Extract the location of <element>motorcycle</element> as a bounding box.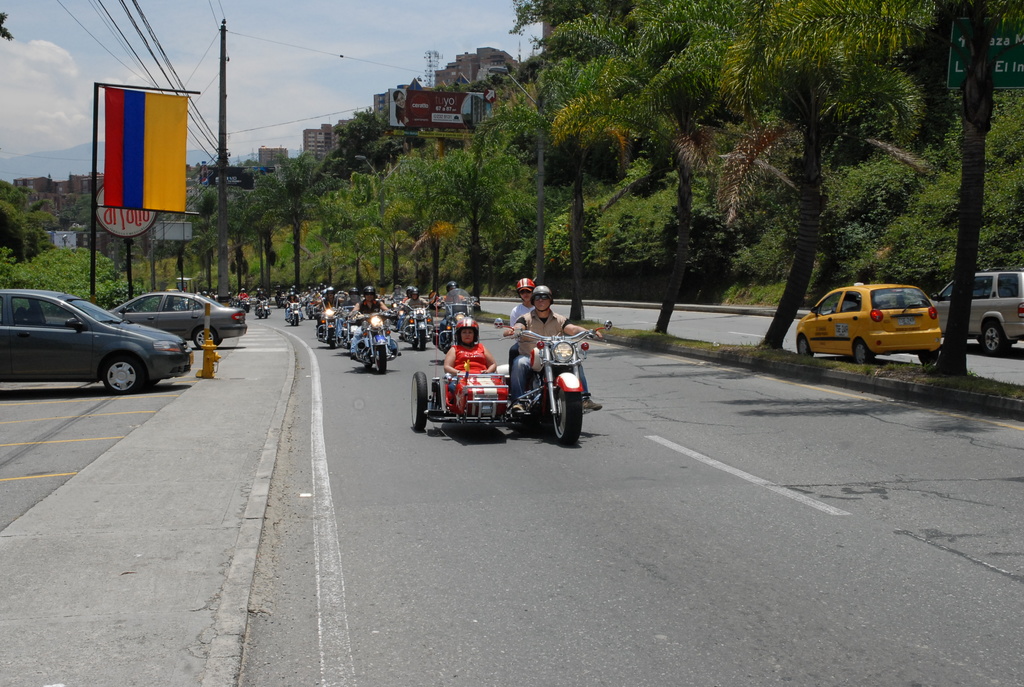
x1=257, y1=303, x2=271, y2=312.
